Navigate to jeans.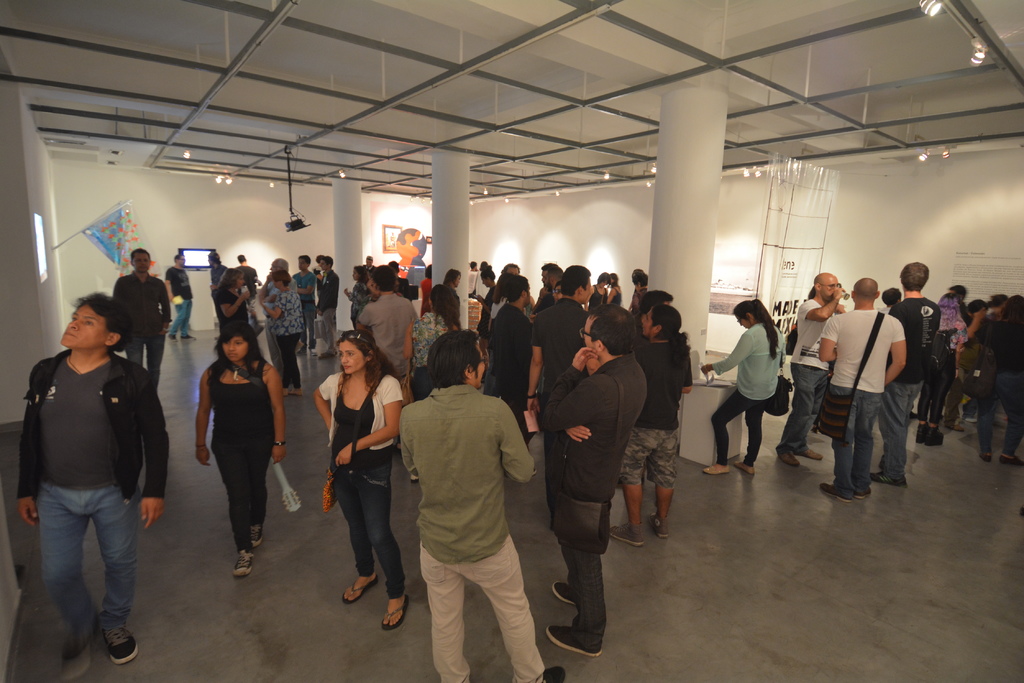
Navigation target: bbox=(779, 362, 831, 456).
